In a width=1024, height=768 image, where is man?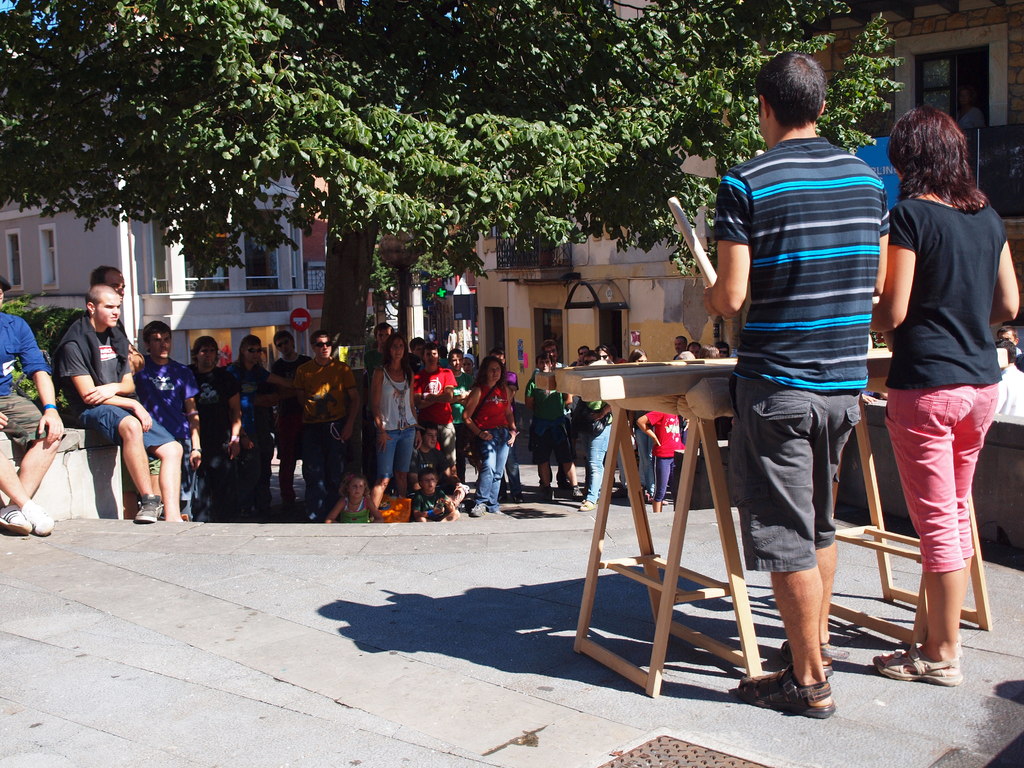
x1=38 y1=286 x2=177 y2=525.
